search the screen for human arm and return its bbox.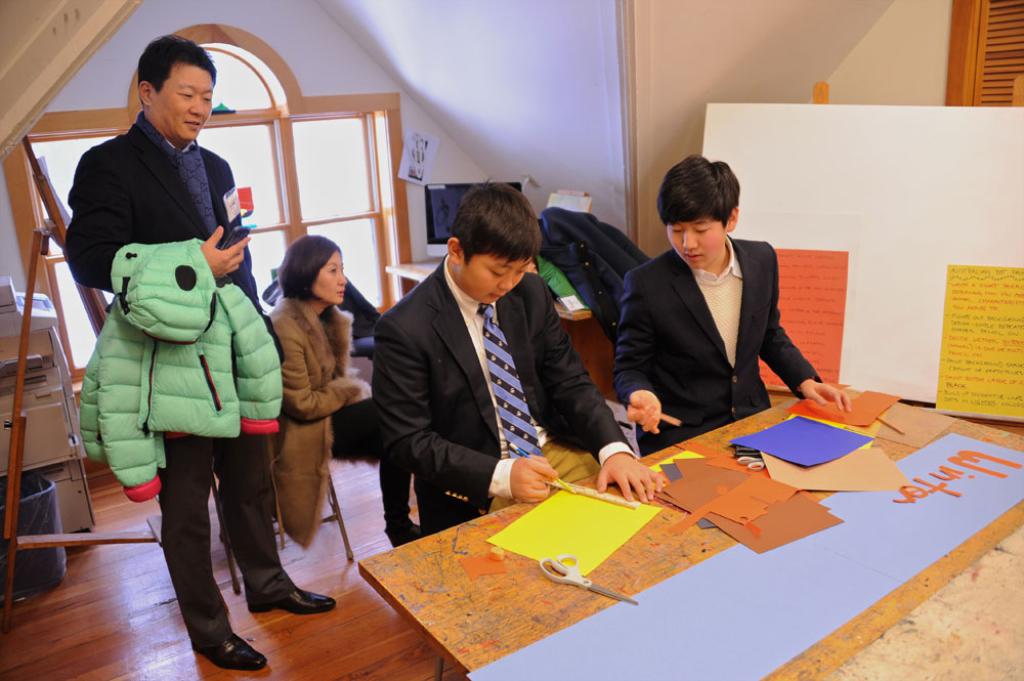
Found: 757:236:857:410.
